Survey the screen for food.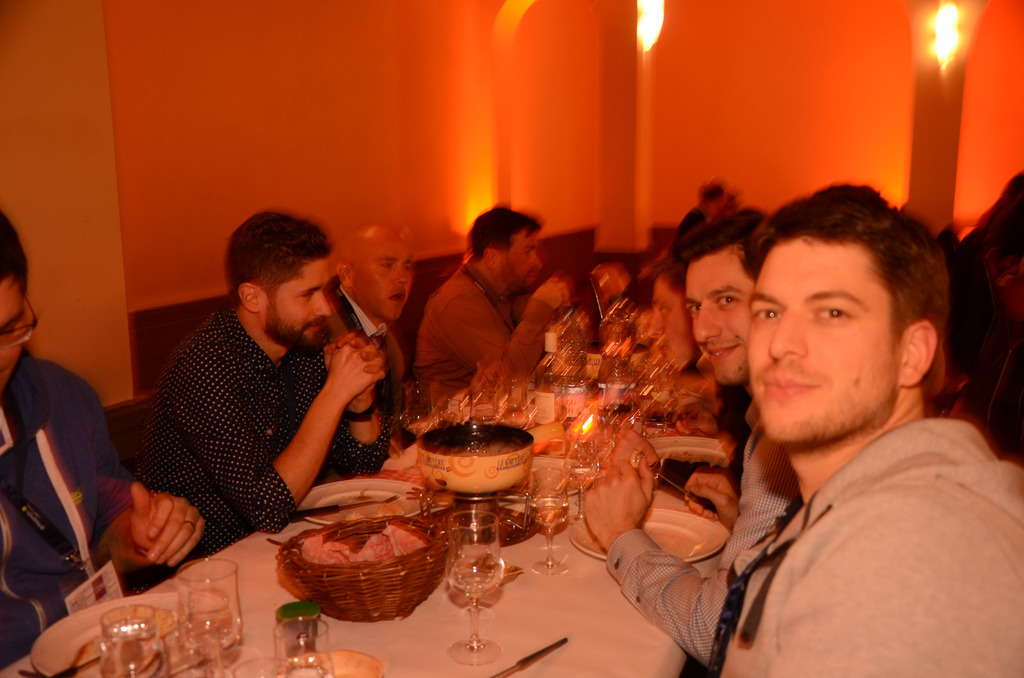
Survey found: {"left": 299, "top": 509, "right": 436, "bottom": 567}.
